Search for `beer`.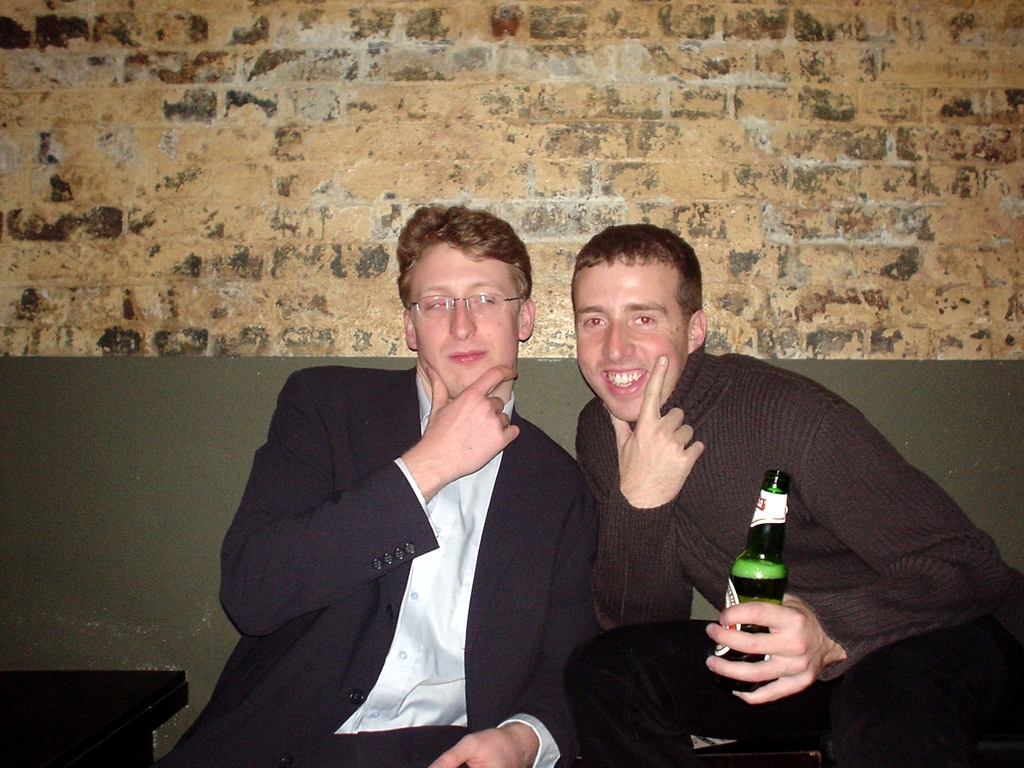
Found at (left=706, top=472, right=787, bottom=678).
